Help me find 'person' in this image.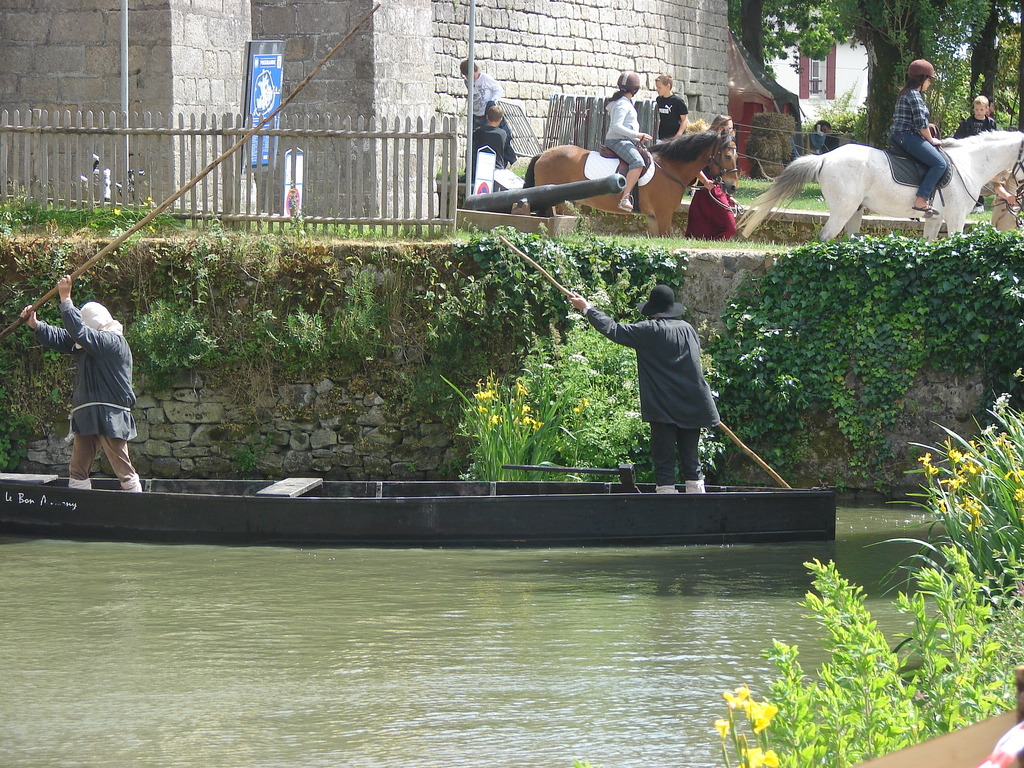
Found it: l=886, t=54, r=948, b=214.
